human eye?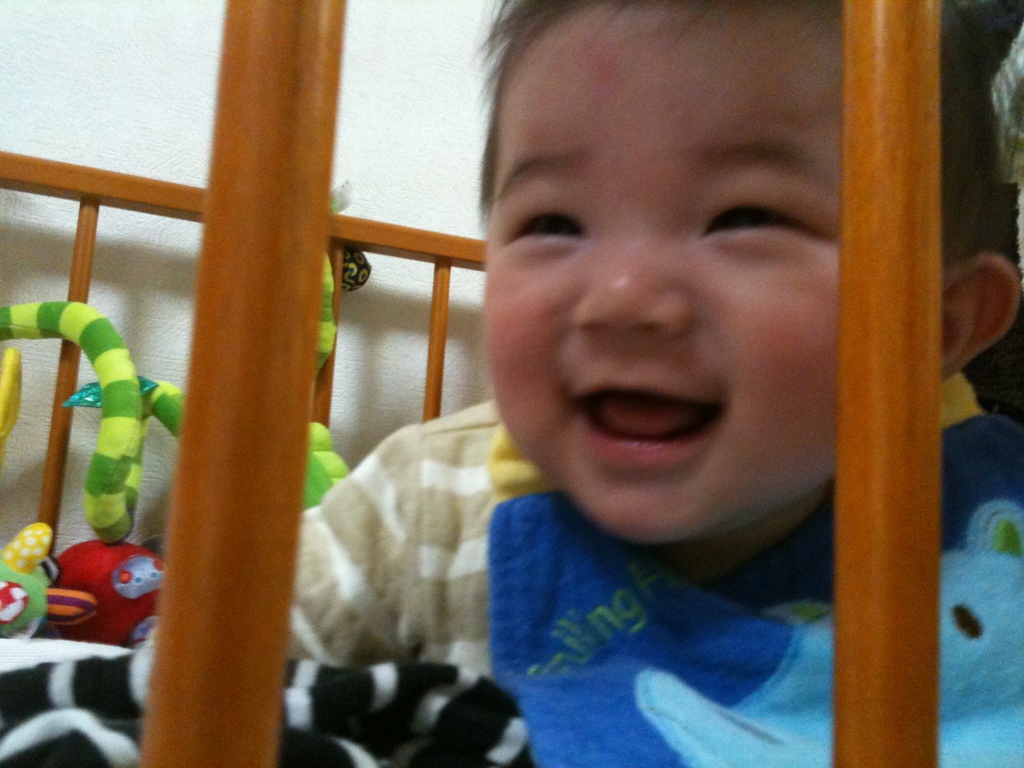
499,190,593,260
